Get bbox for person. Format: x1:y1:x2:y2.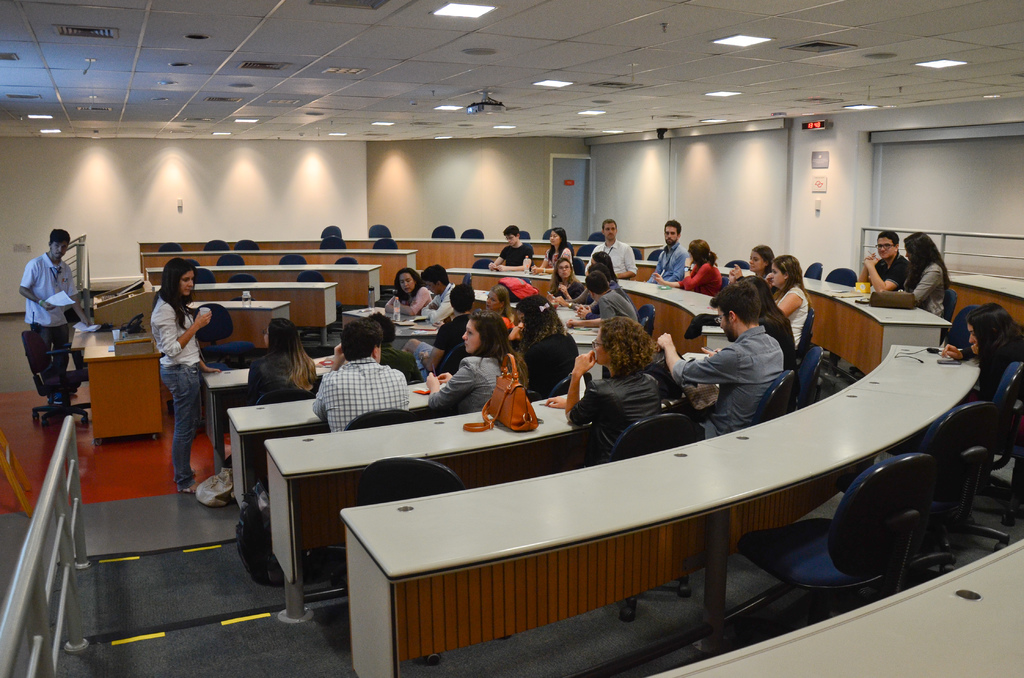
429:316:518:410.
